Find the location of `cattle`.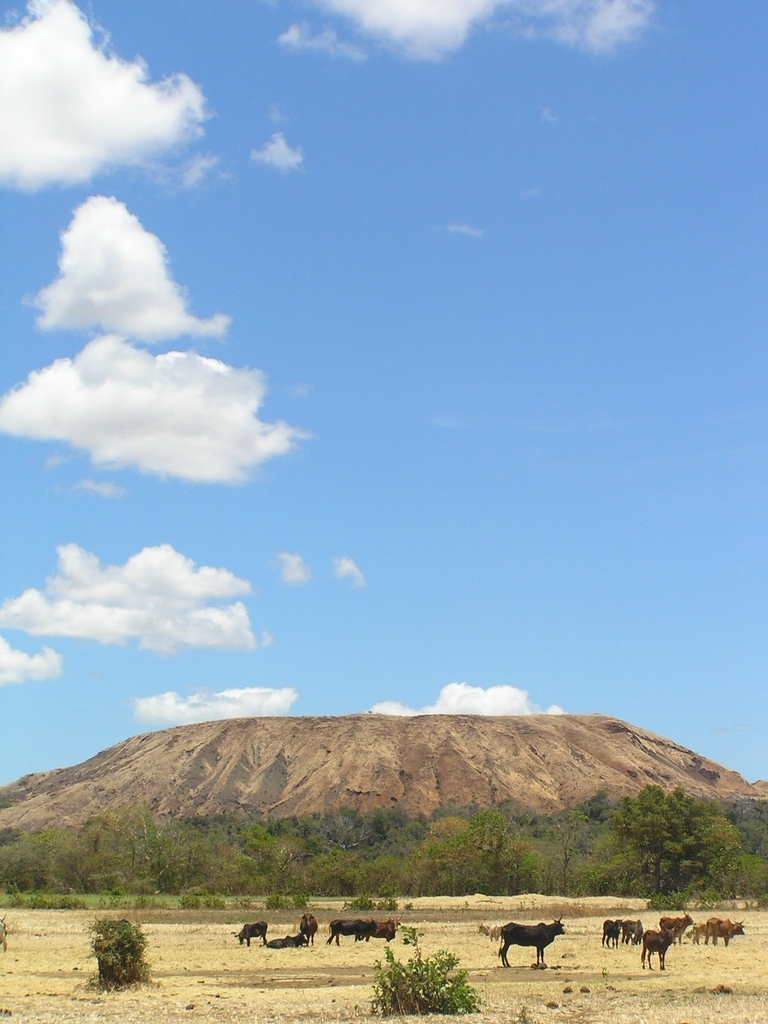
Location: pyautogui.locateOnScreen(362, 919, 402, 946).
